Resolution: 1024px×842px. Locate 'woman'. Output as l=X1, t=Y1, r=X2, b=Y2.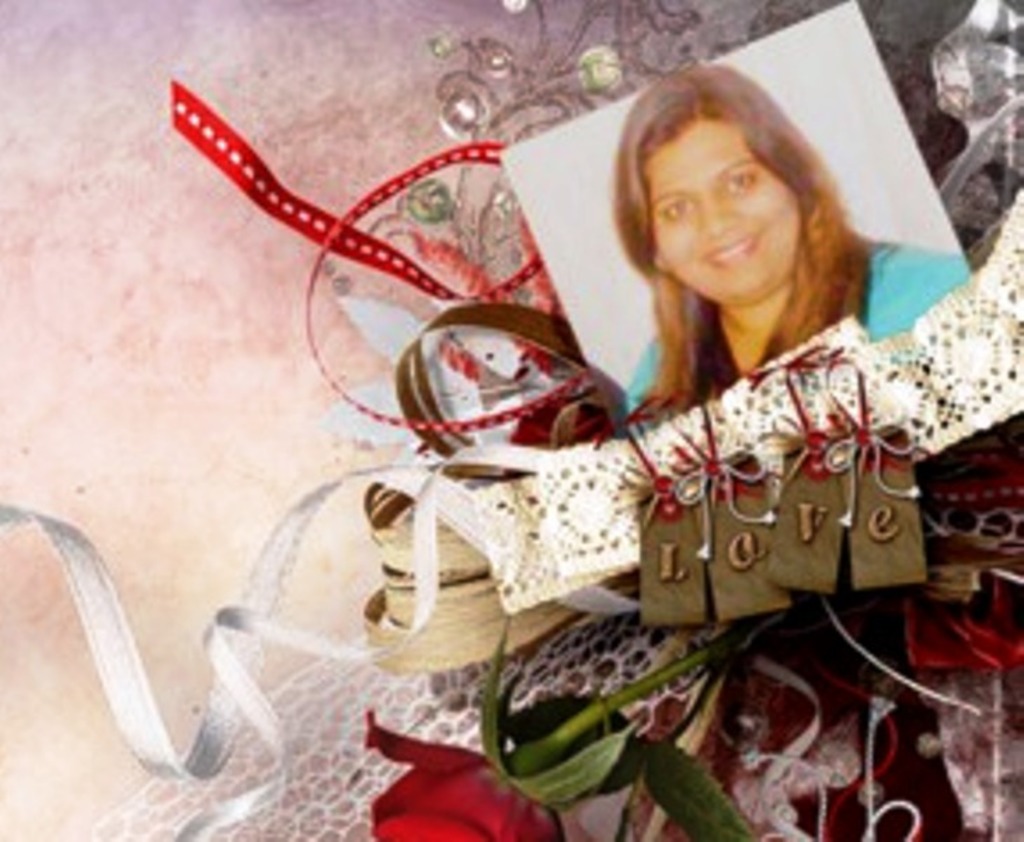
l=617, t=83, r=969, b=453.
